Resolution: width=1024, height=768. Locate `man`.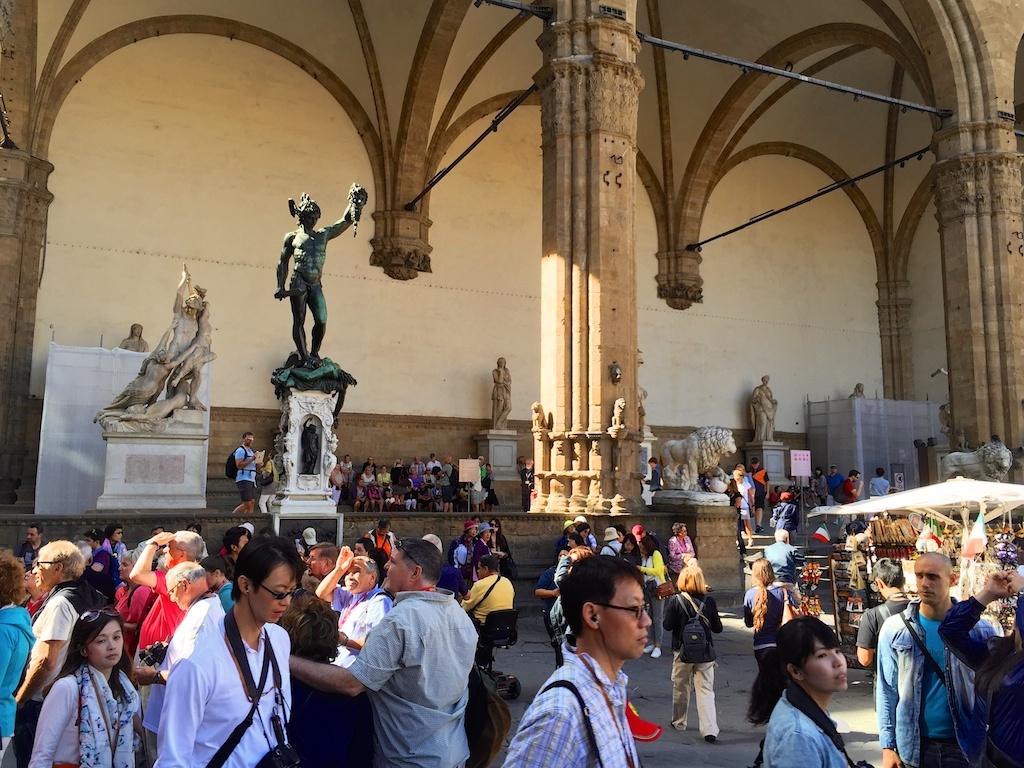
box=[747, 373, 781, 443].
